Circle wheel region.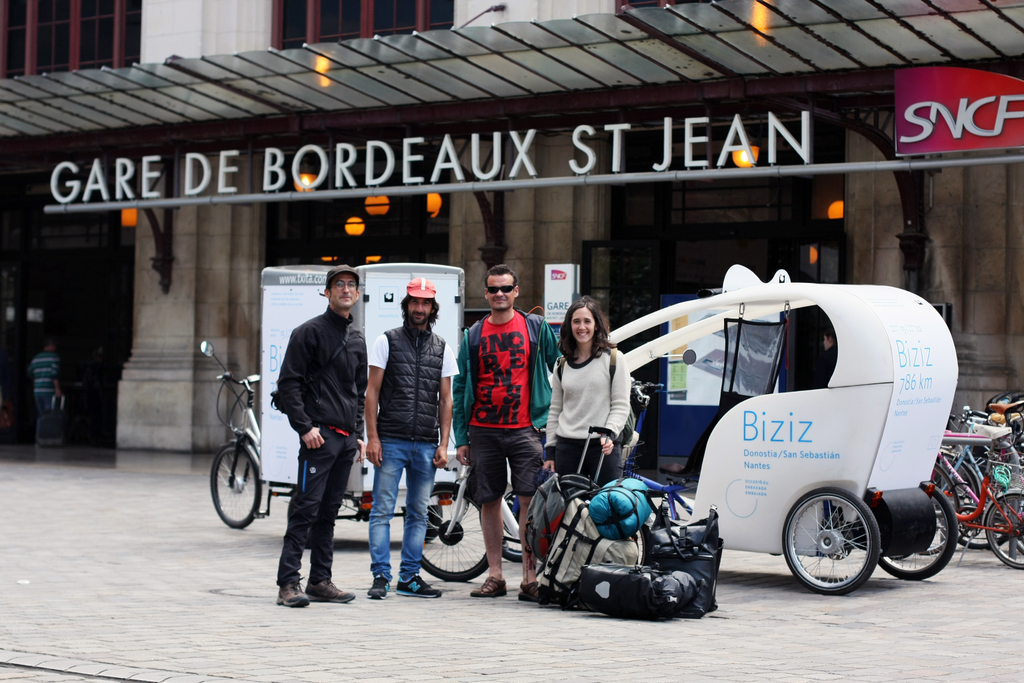
Region: {"x1": 779, "y1": 493, "x2": 884, "y2": 598}.
